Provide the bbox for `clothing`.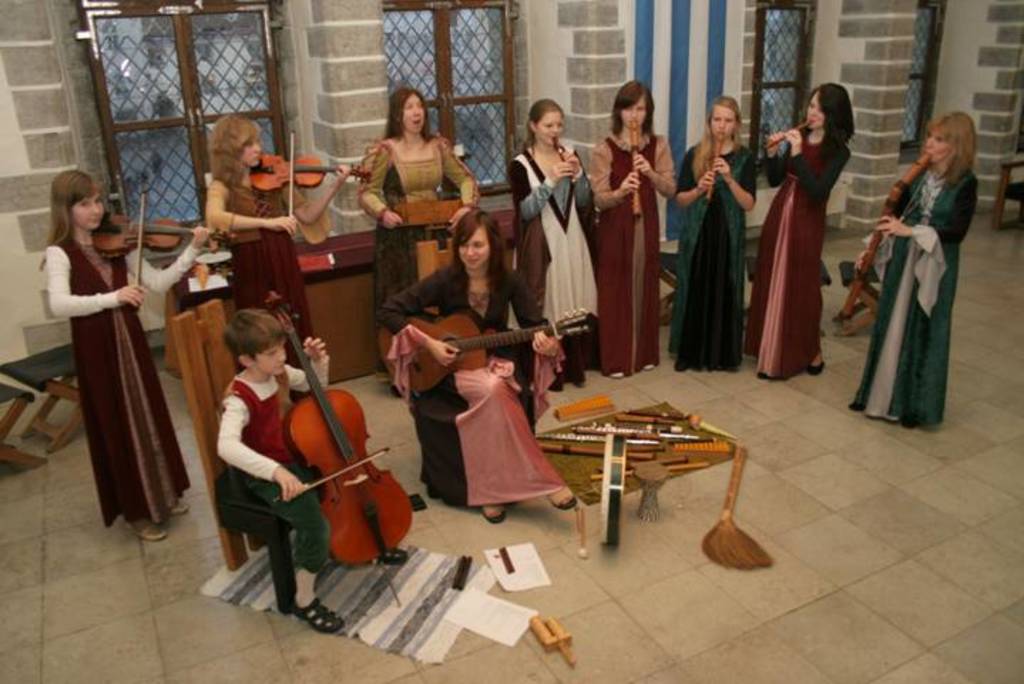
{"x1": 513, "y1": 145, "x2": 595, "y2": 378}.
